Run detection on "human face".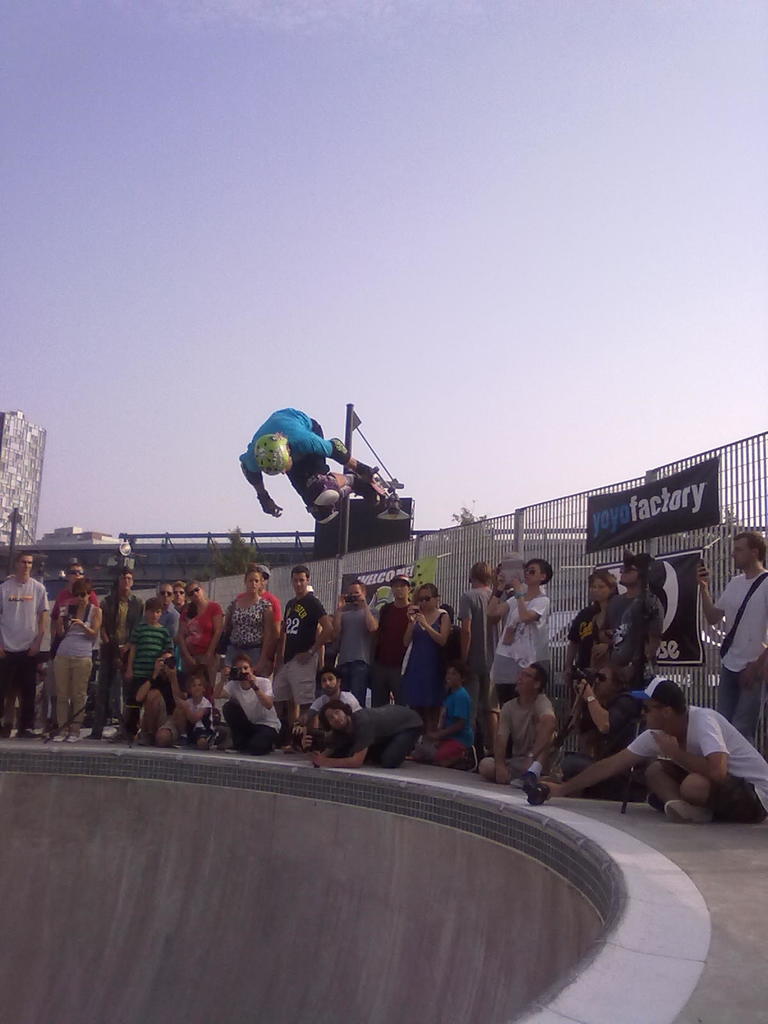
Result: (x1=119, y1=574, x2=133, y2=590).
